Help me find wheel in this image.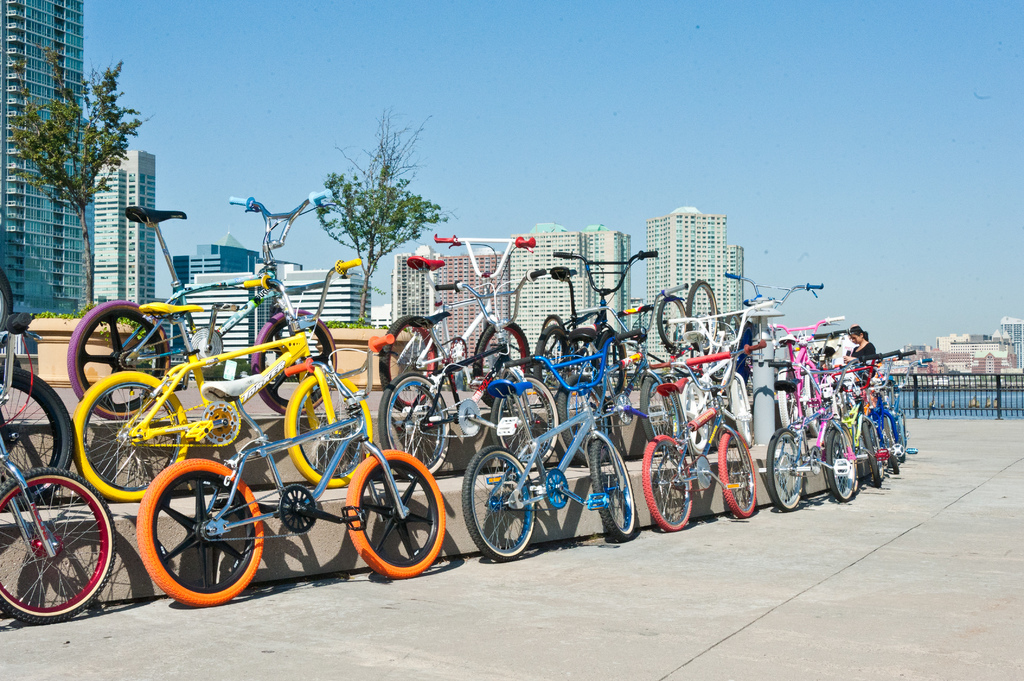
Found it: select_region(717, 429, 756, 518).
